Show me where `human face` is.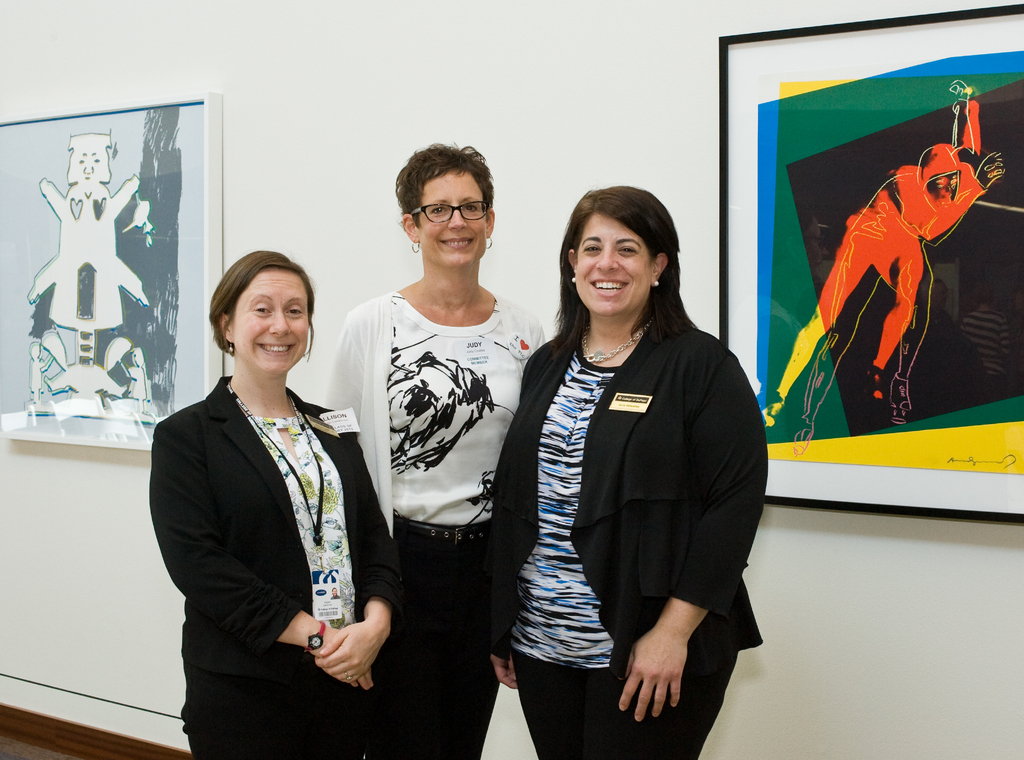
`human face` is at [x1=577, y1=213, x2=650, y2=321].
